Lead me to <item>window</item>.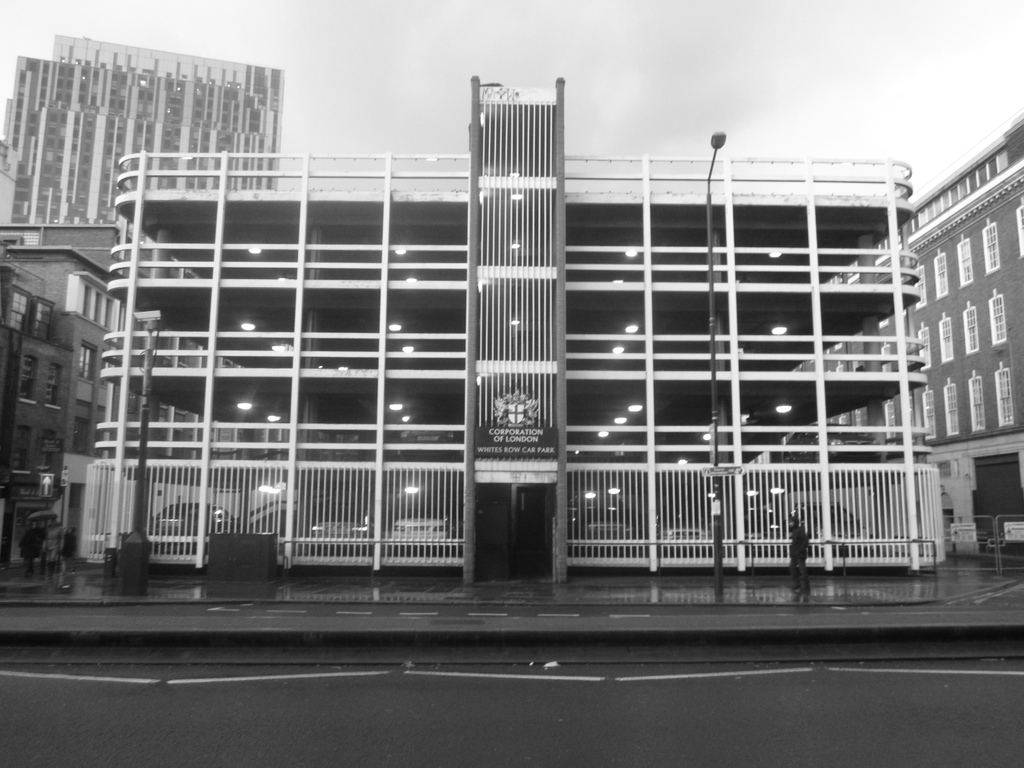
Lead to 964/305/982/357.
